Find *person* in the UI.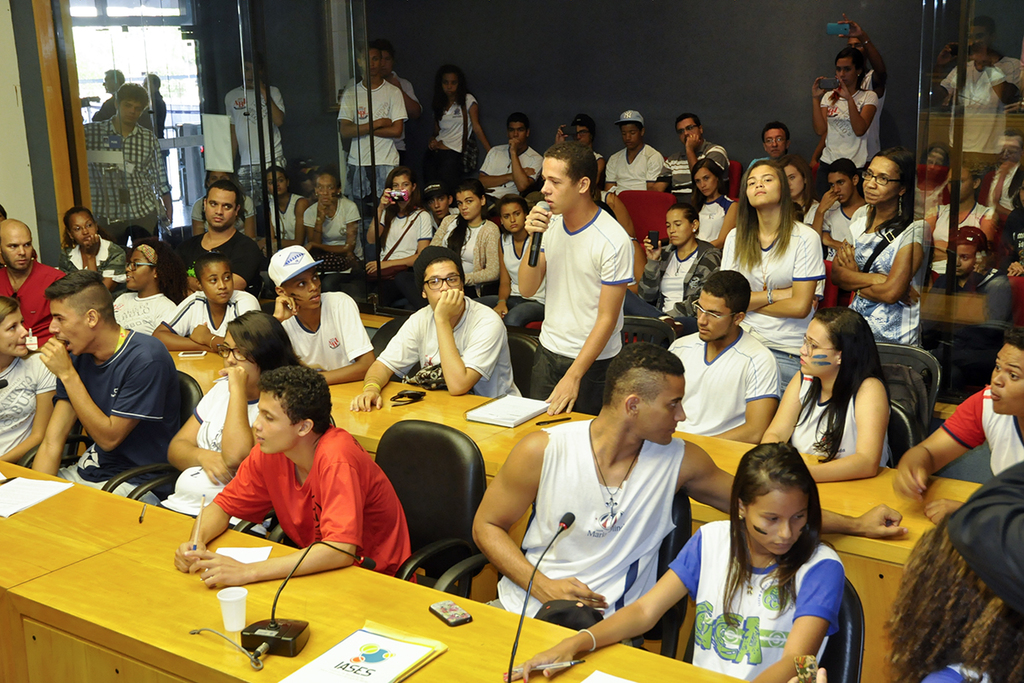
UI element at [349, 241, 527, 412].
